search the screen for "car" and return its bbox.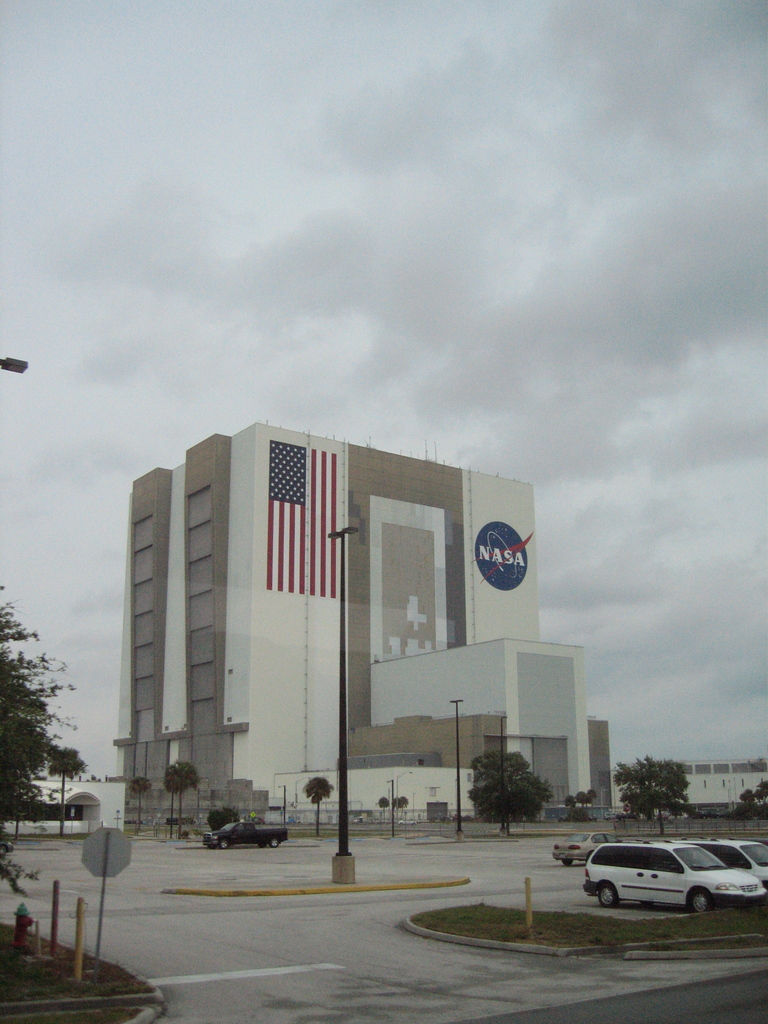
Found: 201,810,285,850.
